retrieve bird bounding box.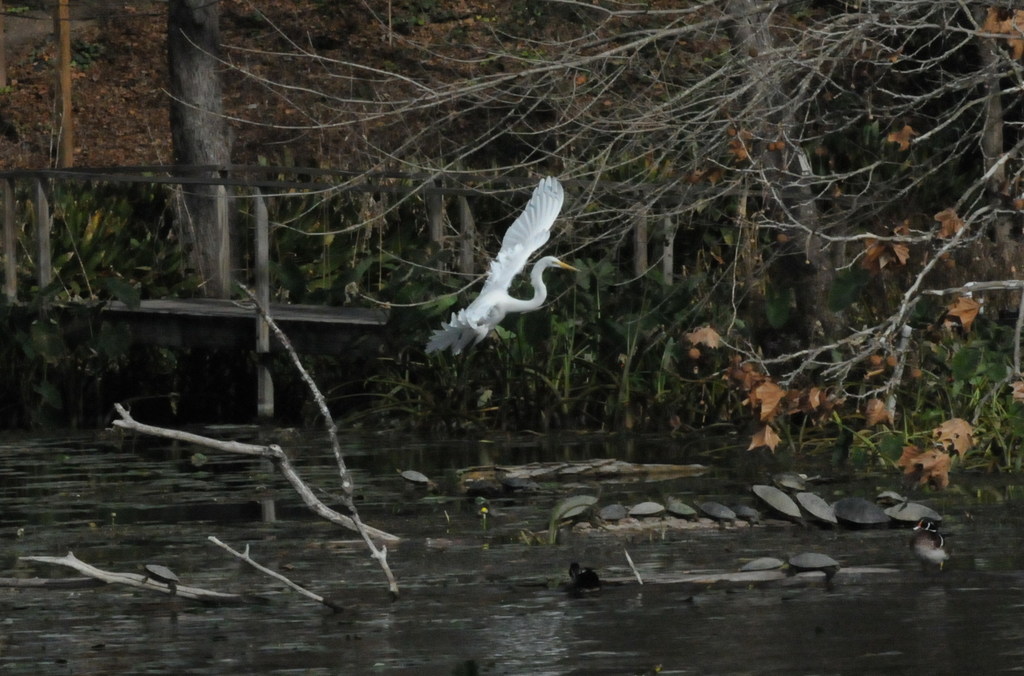
Bounding box: [left=417, top=172, right=580, bottom=357].
